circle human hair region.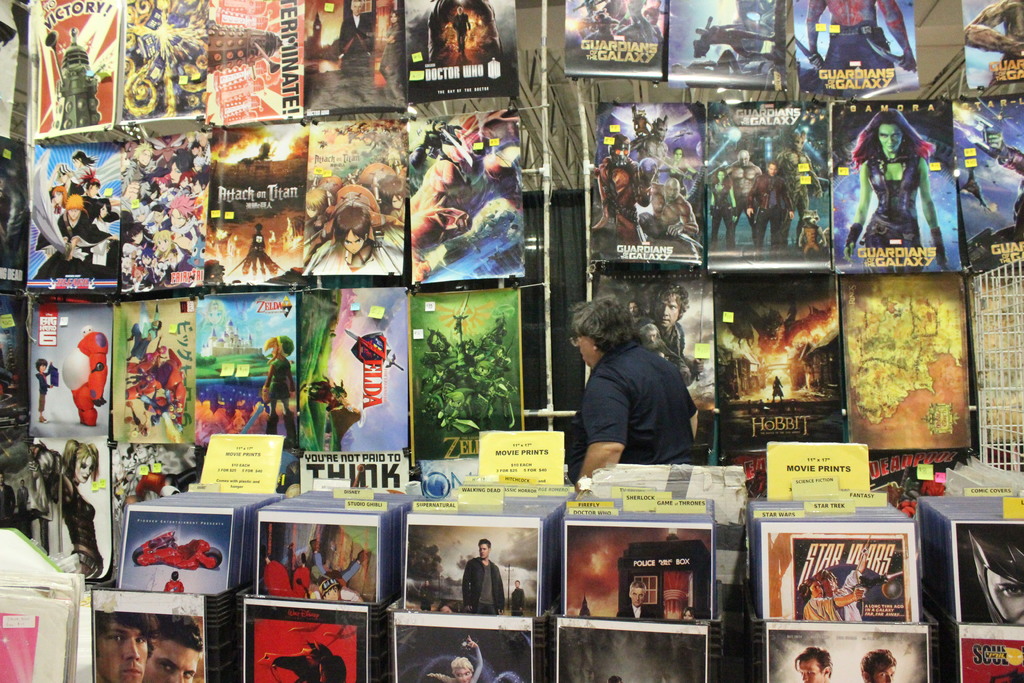
Region: {"x1": 261, "y1": 337, "x2": 287, "y2": 366}.
